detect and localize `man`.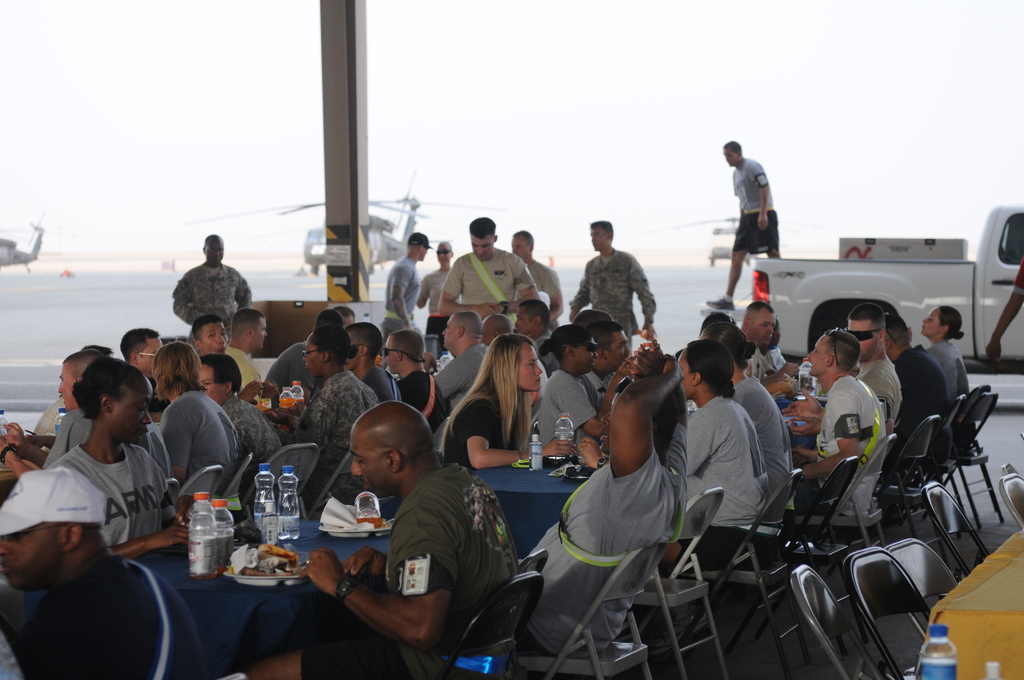
Localized at crop(116, 332, 161, 417).
